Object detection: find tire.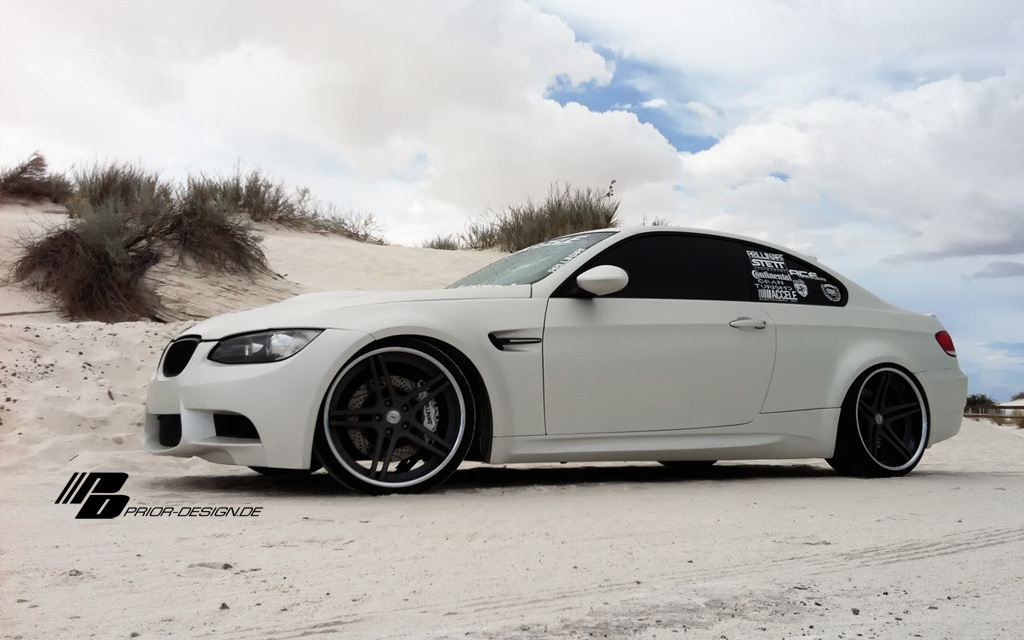
[left=828, top=365, right=928, bottom=476].
